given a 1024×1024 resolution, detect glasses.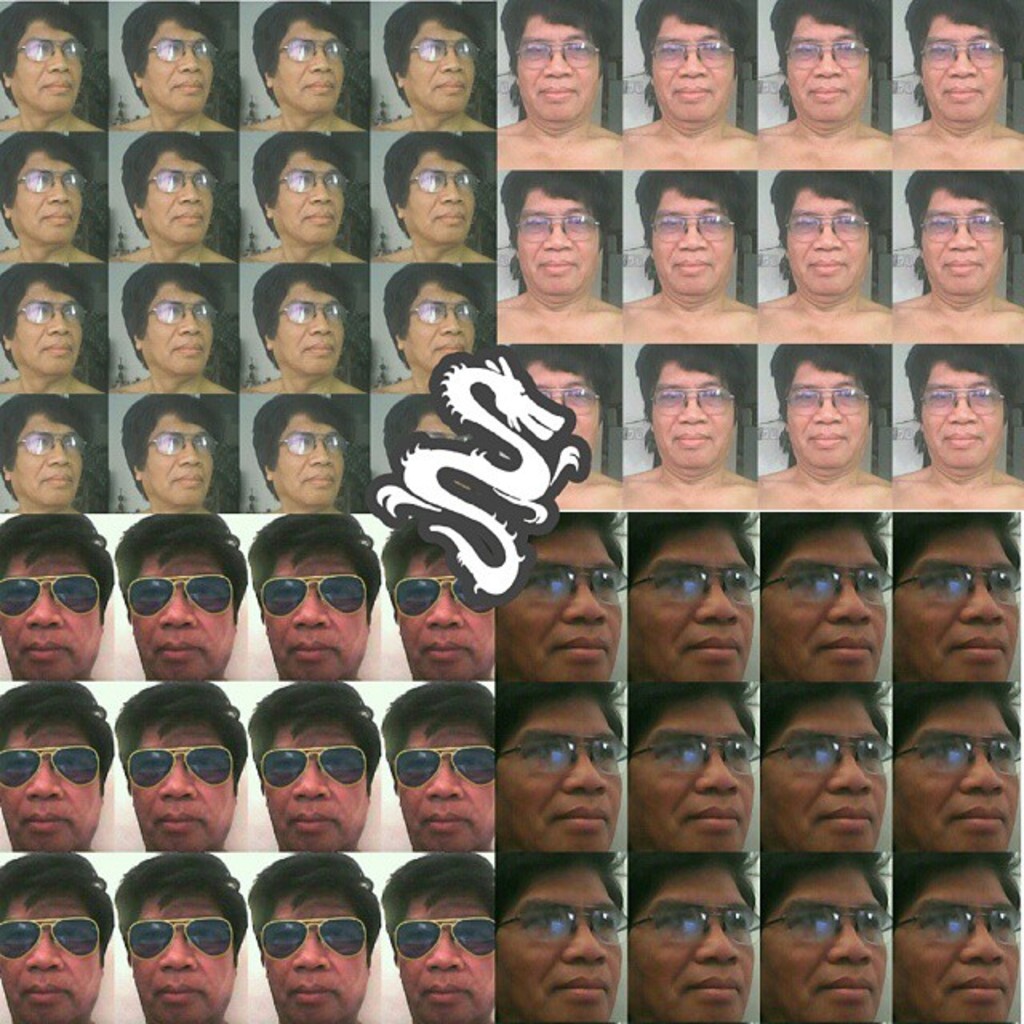
[left=917, top=38, right=998, bottom=67].
